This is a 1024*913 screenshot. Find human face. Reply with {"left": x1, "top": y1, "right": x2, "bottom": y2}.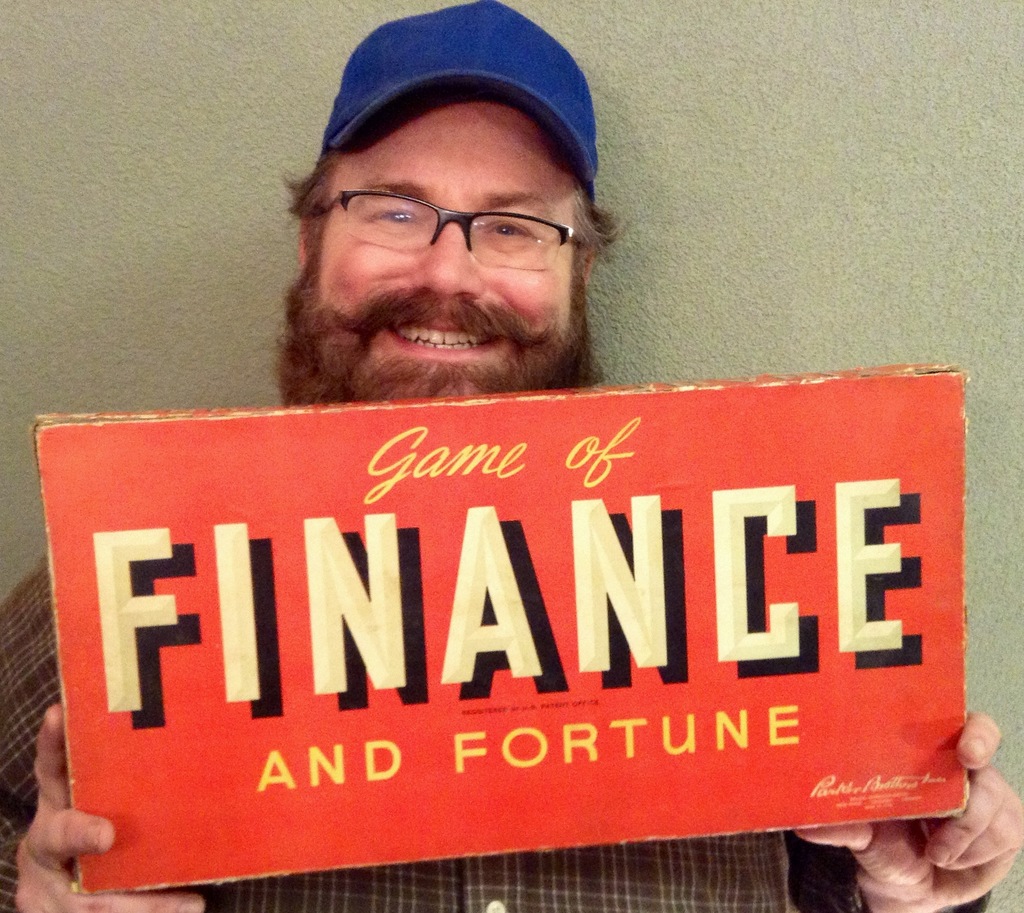
{"left": 308, "top": 87, "right": 586, "bottom": 400}.
